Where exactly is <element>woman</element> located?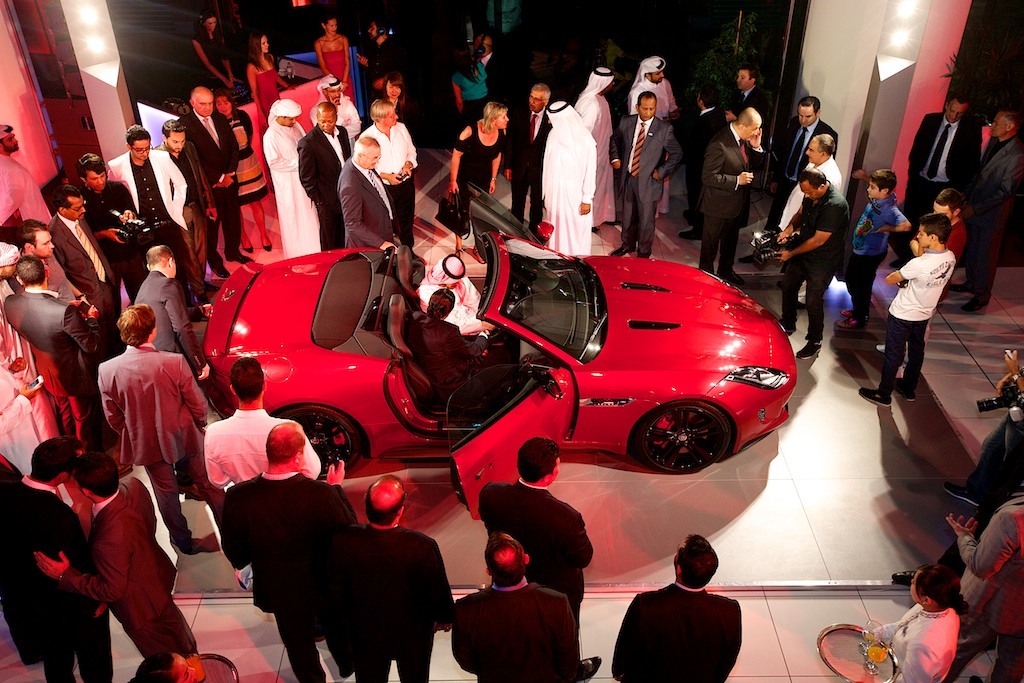
Its bounding box is rect(448, 104, 509, 204).
